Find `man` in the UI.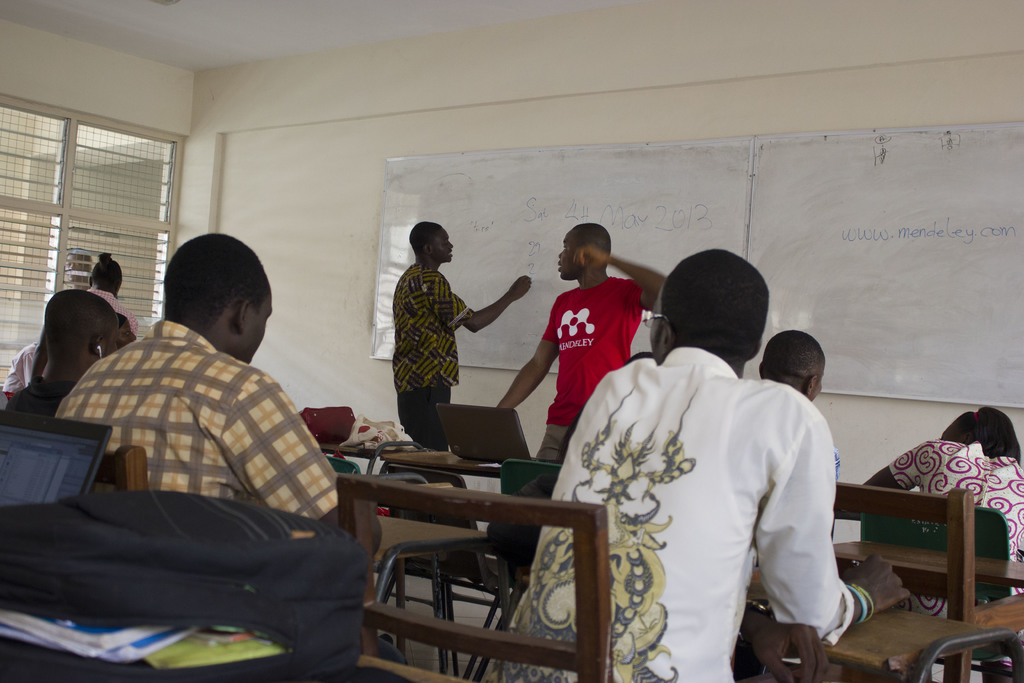
UI element at {"left": 394, "top": 218, "right": 534, "bottom": 453}.
